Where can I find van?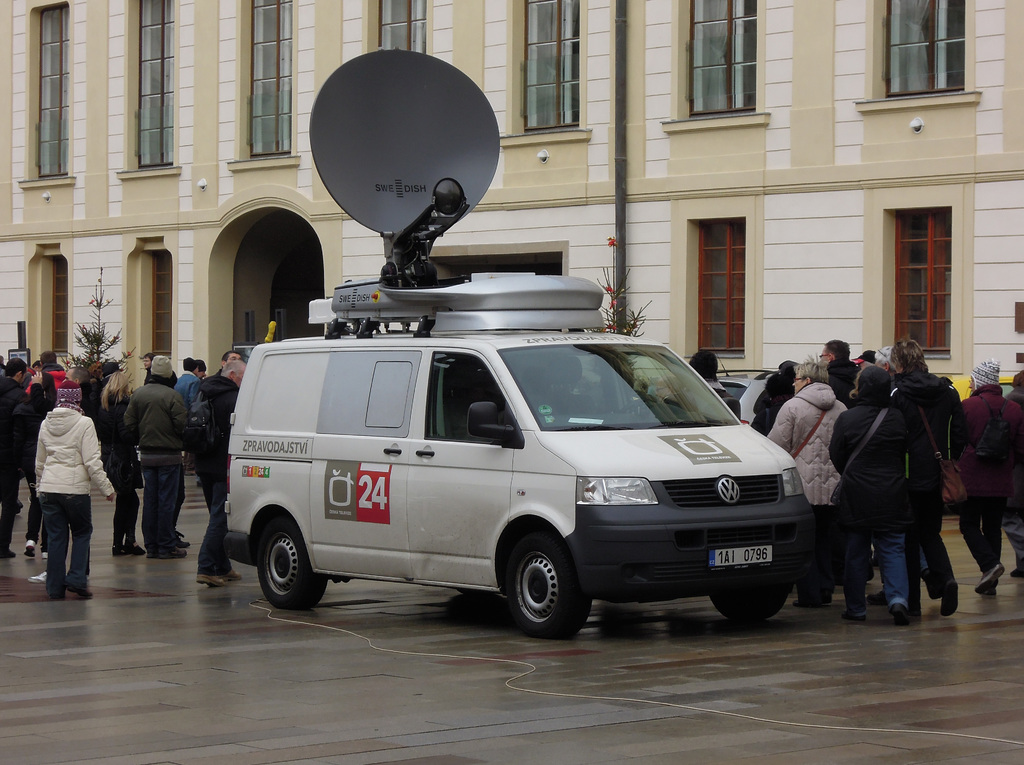
You can find it at BBox(221, 49, 817, 637).
